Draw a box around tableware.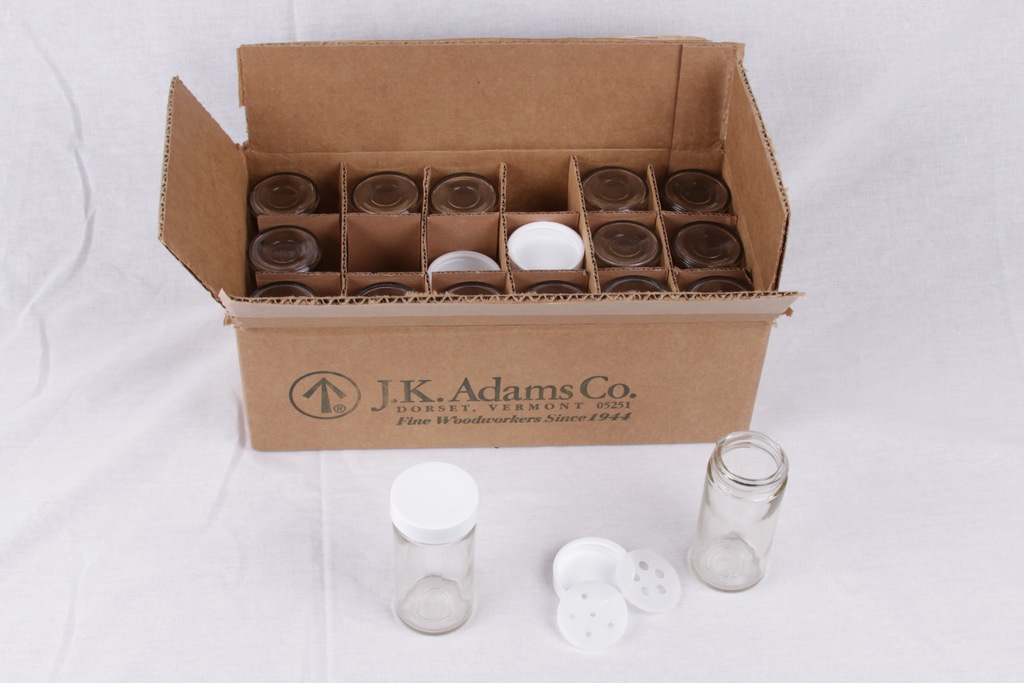
x1=682 y1=425 x2=792 y2=598.
